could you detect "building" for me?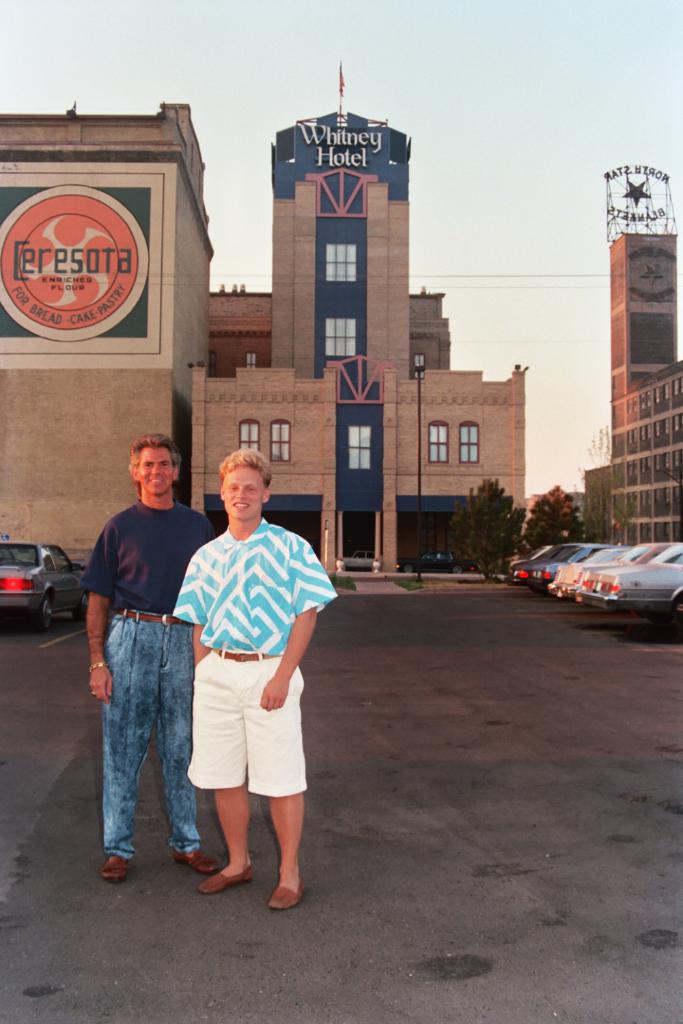
Detection result: Rect(209, 284, 273, 375).
